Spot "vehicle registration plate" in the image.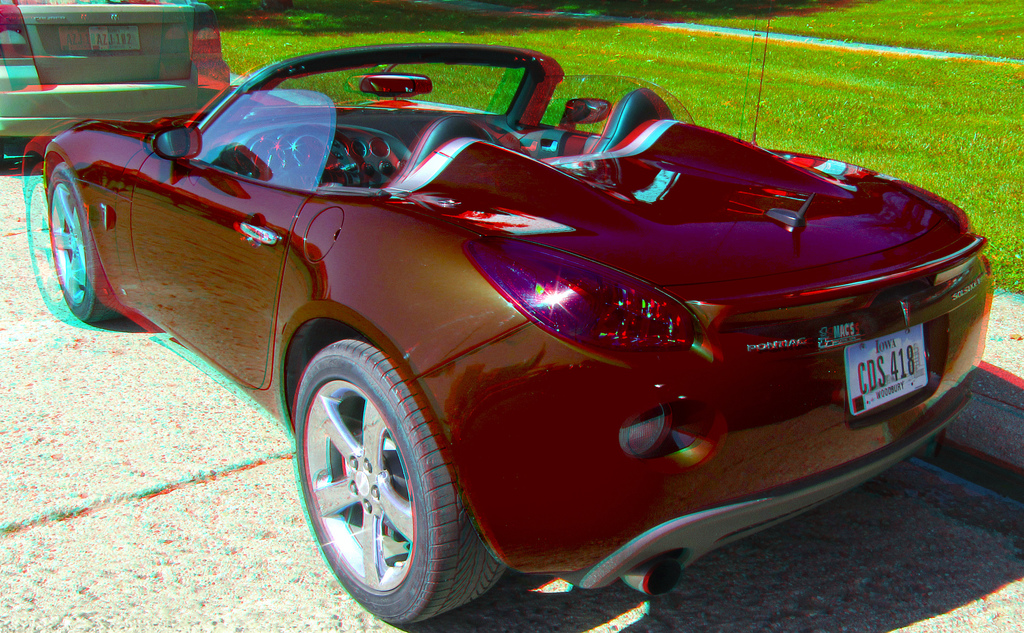
"vehicle registration plate" found at 841, 322, 931, 418.
